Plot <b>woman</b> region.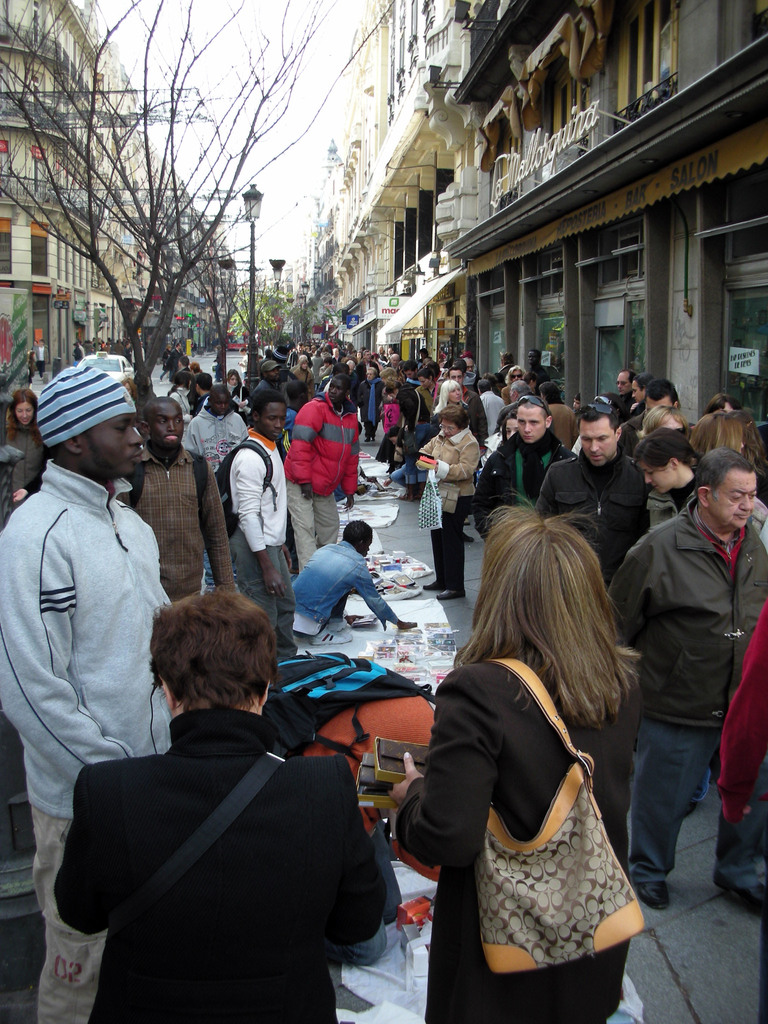
Plotted at bbox(353, 367, 380, 440).
